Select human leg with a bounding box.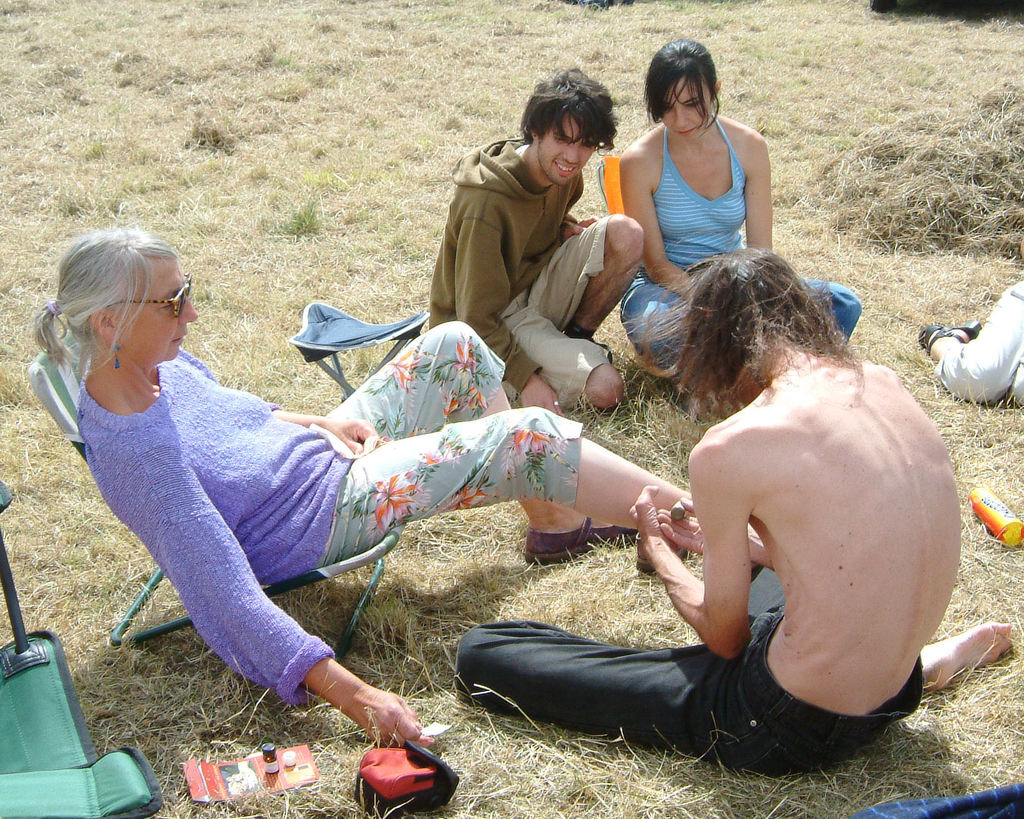
(430,293,623,420).
